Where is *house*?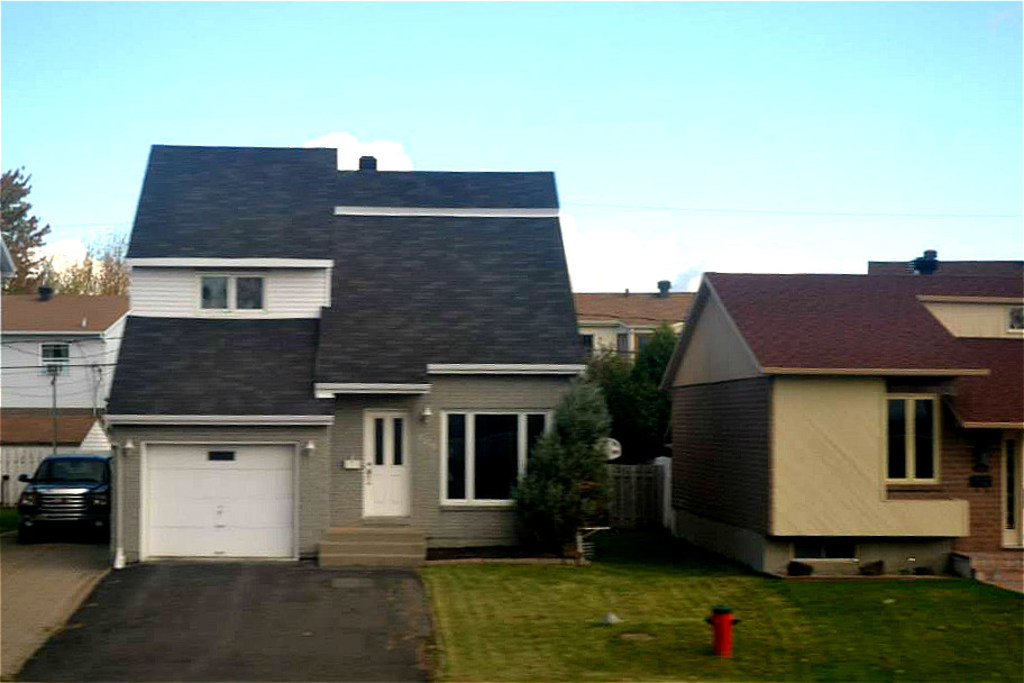
647 243 1003 595.
